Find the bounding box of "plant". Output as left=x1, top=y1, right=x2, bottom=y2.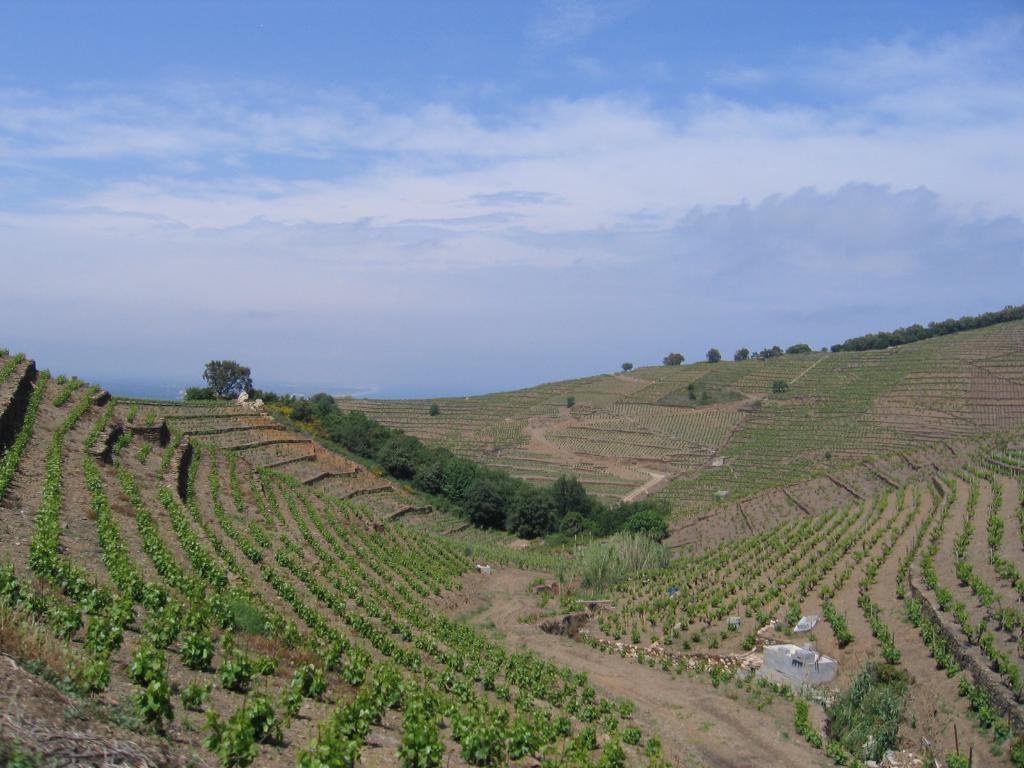
left=395, top=698, right=444, bottom=765.
